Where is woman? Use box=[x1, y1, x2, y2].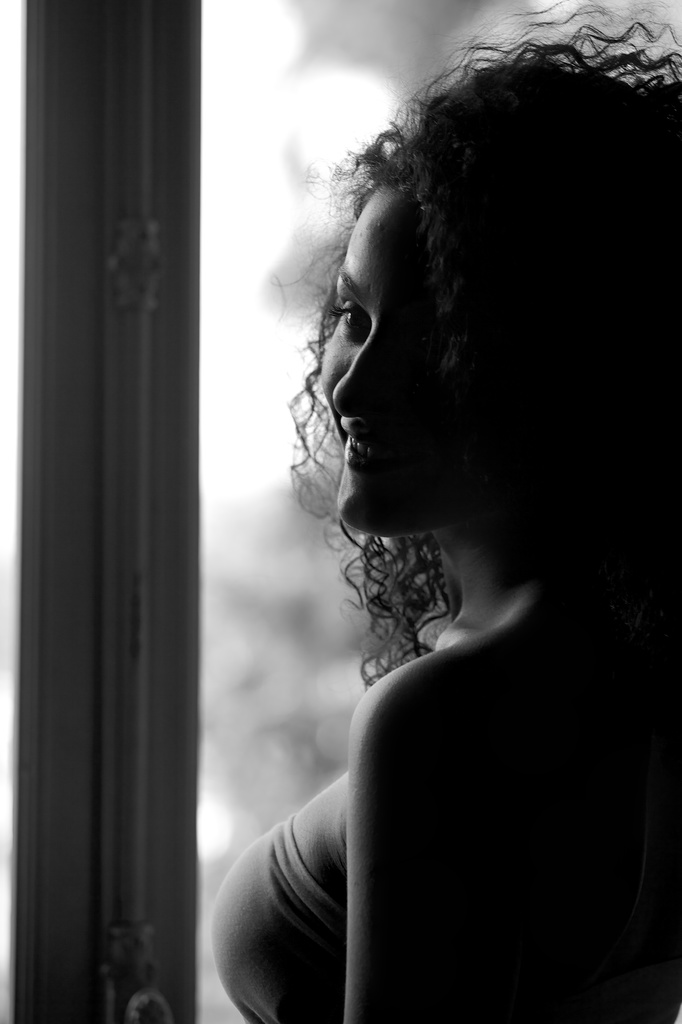
box=[250, 0, 660, 1023].
